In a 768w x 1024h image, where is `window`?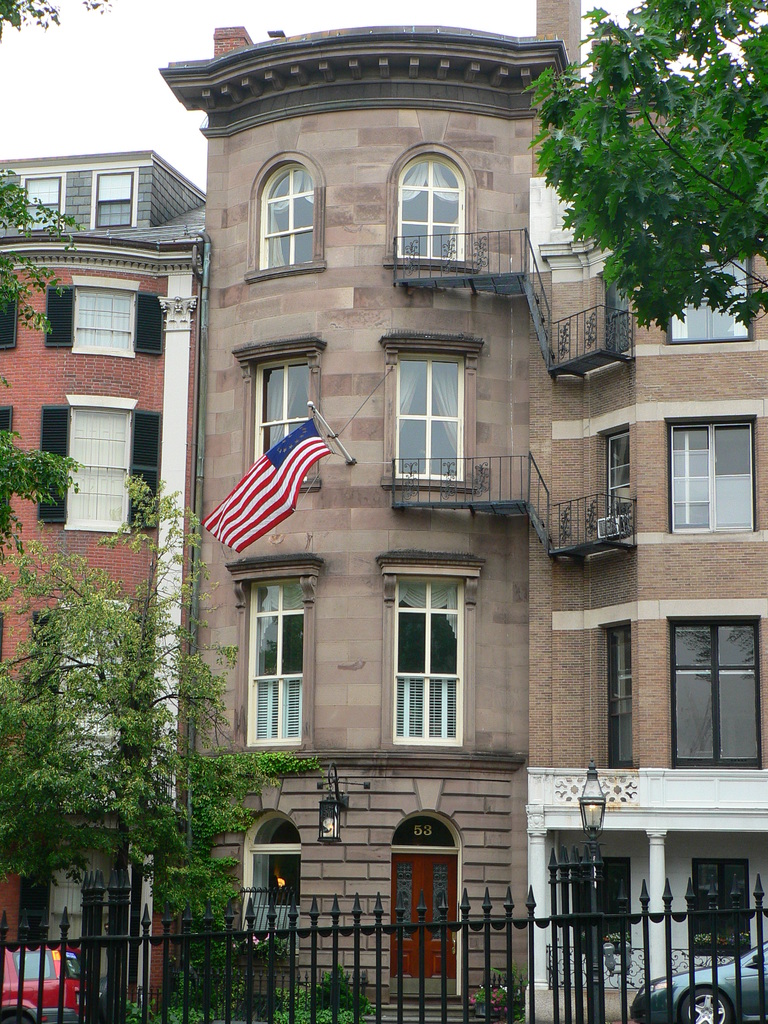
[391, 541, 490, 752].
